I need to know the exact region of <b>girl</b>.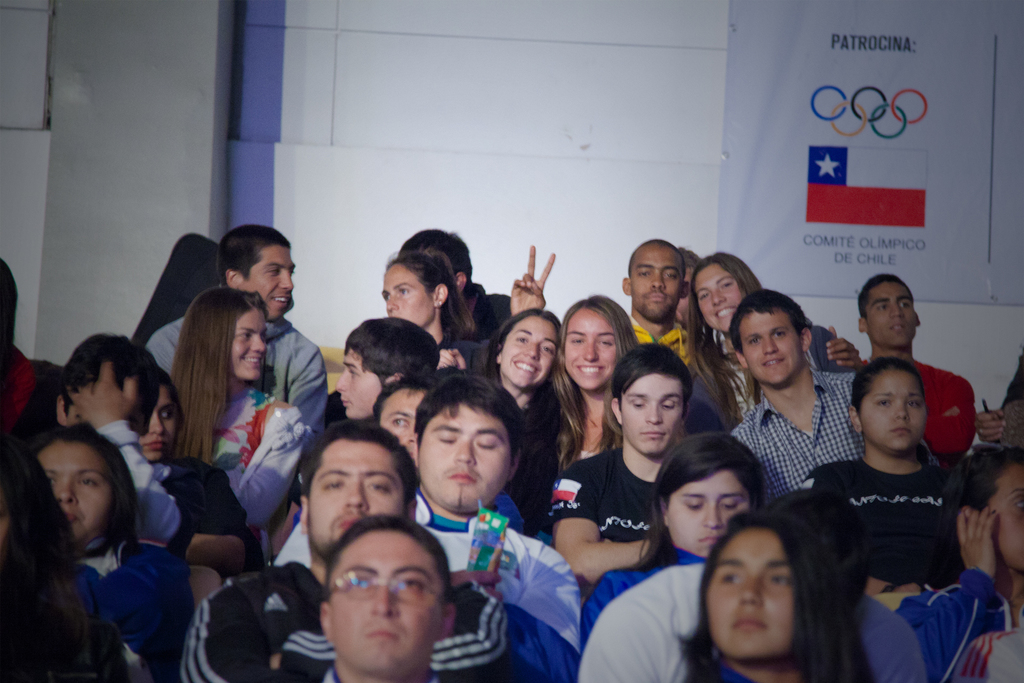
Region: <box>552,296,639,466</box>.
